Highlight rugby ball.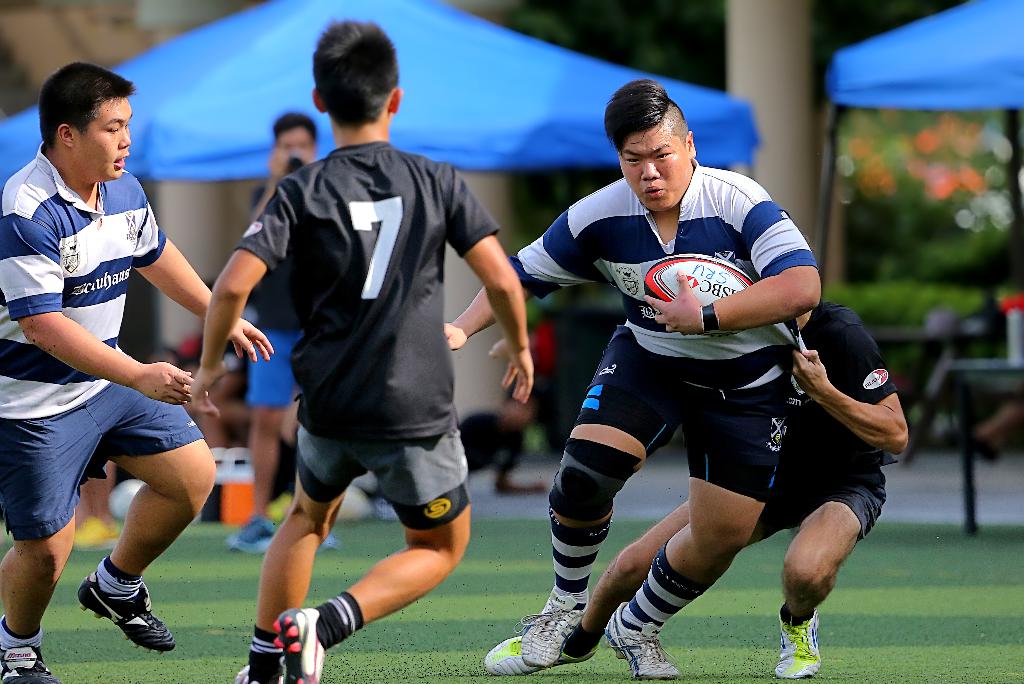
Highlighted region: bbox=(640, 254, 753, 303).
